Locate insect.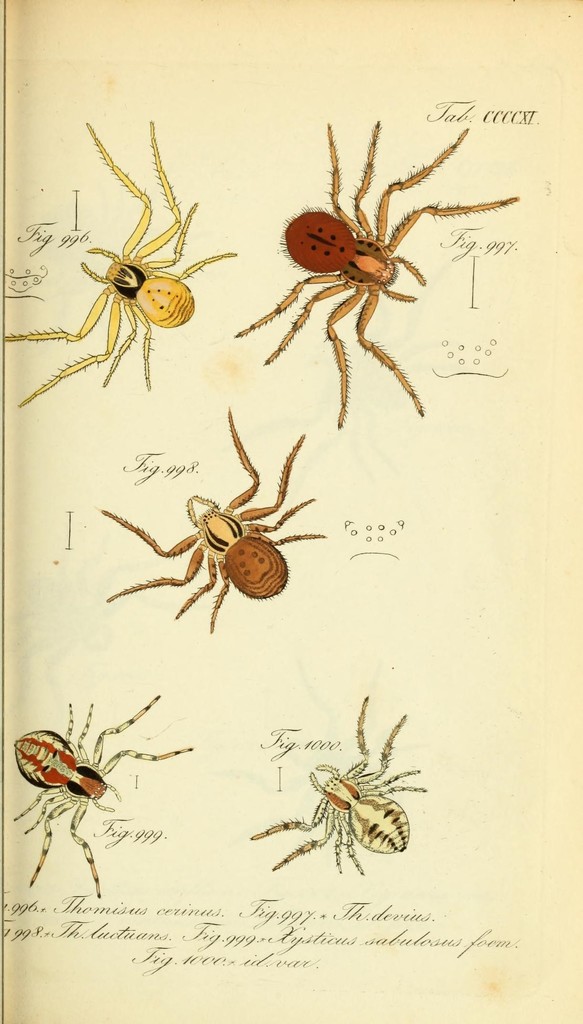
Bounding box: bbox(9, 689, 191, 893).
